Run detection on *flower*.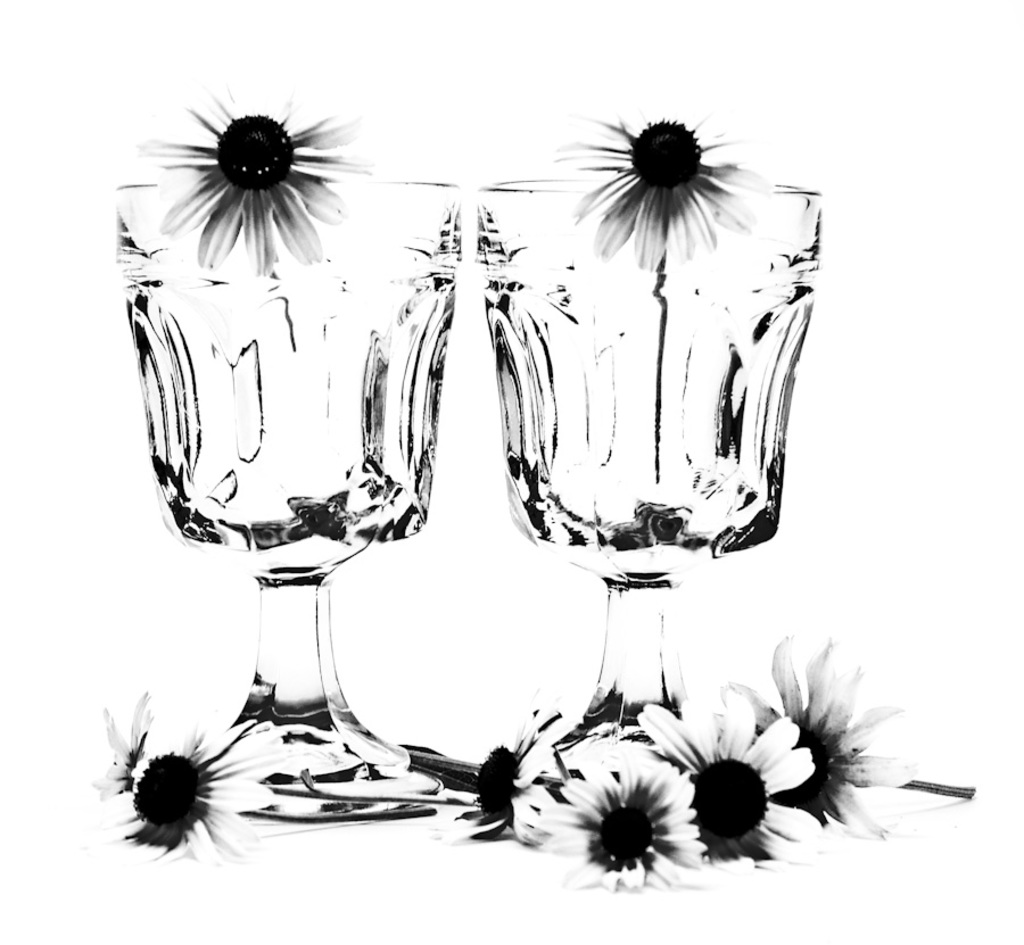
Result: [99, 713, 288, 872].
